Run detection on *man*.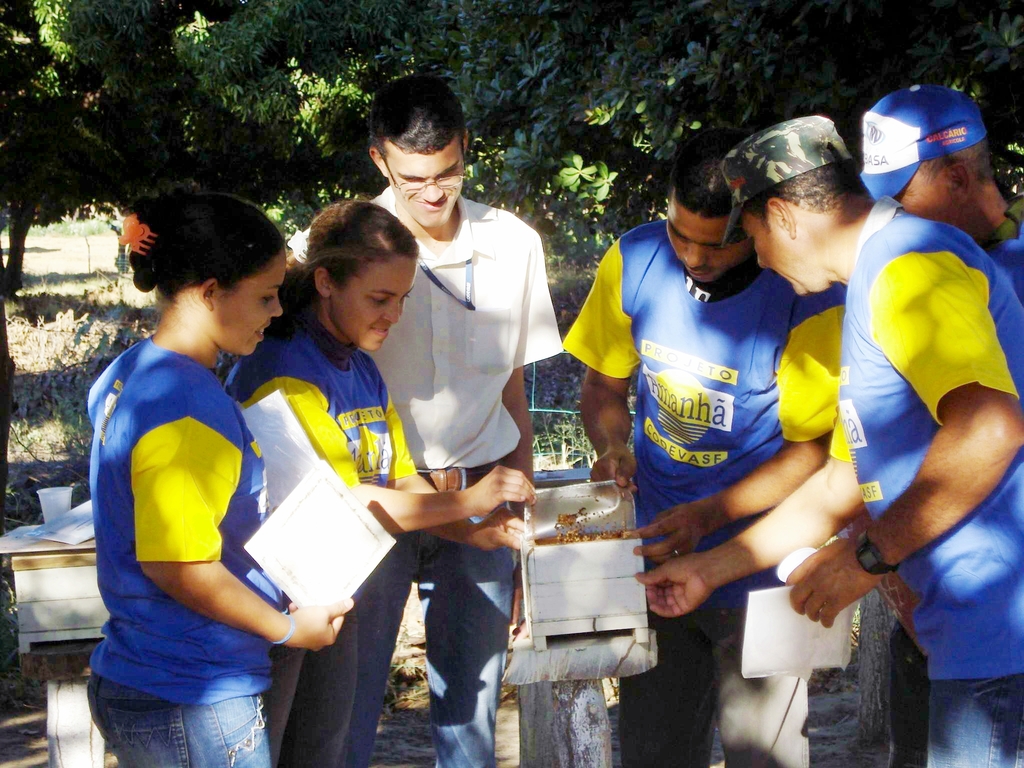
Result: {"x1": 631, "y1": 110, "x2": 1023, "y2": 767}.
